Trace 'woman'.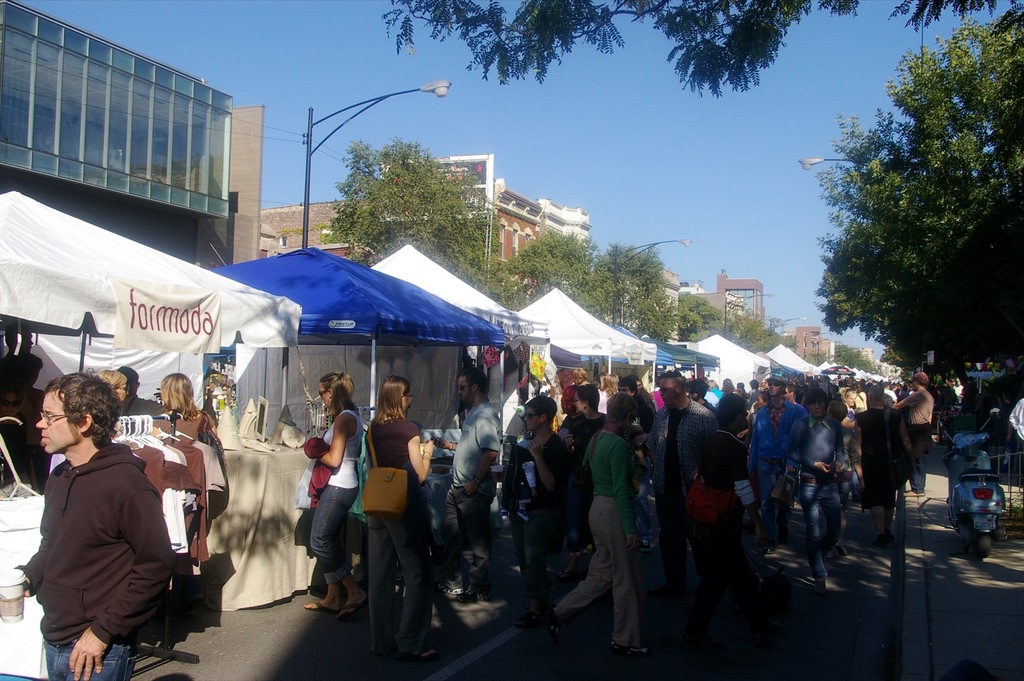
Traced to select_region(155, 374, 210, 445).
